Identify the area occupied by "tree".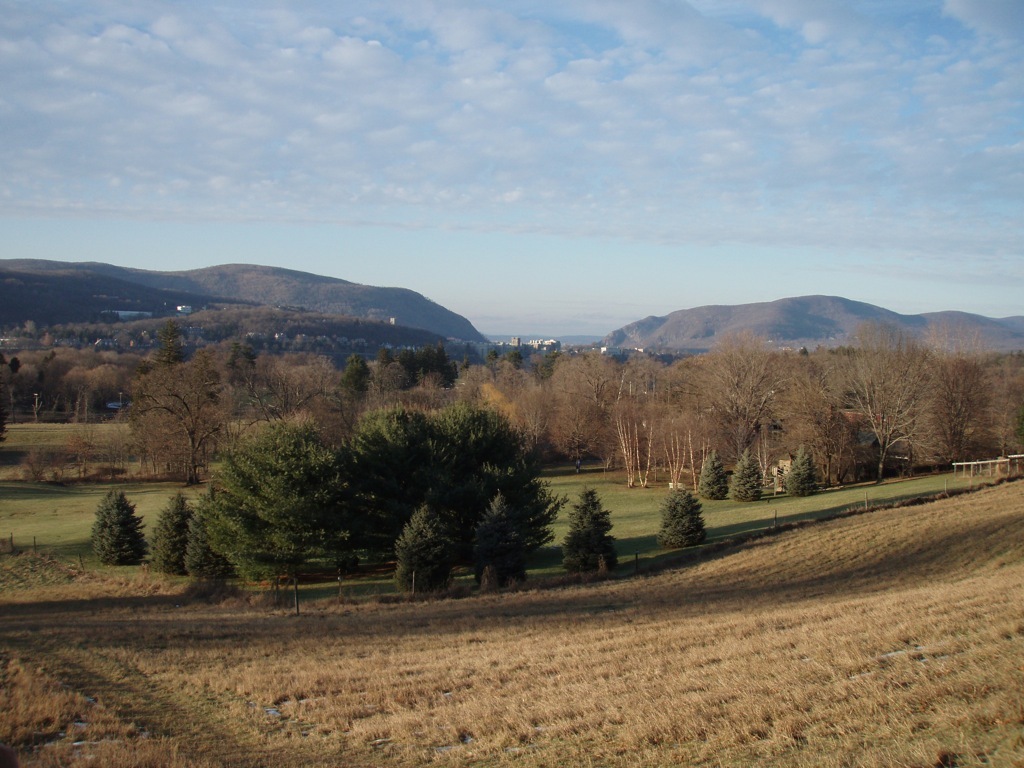
Area: l=153, t=490, r=198, b=575.
